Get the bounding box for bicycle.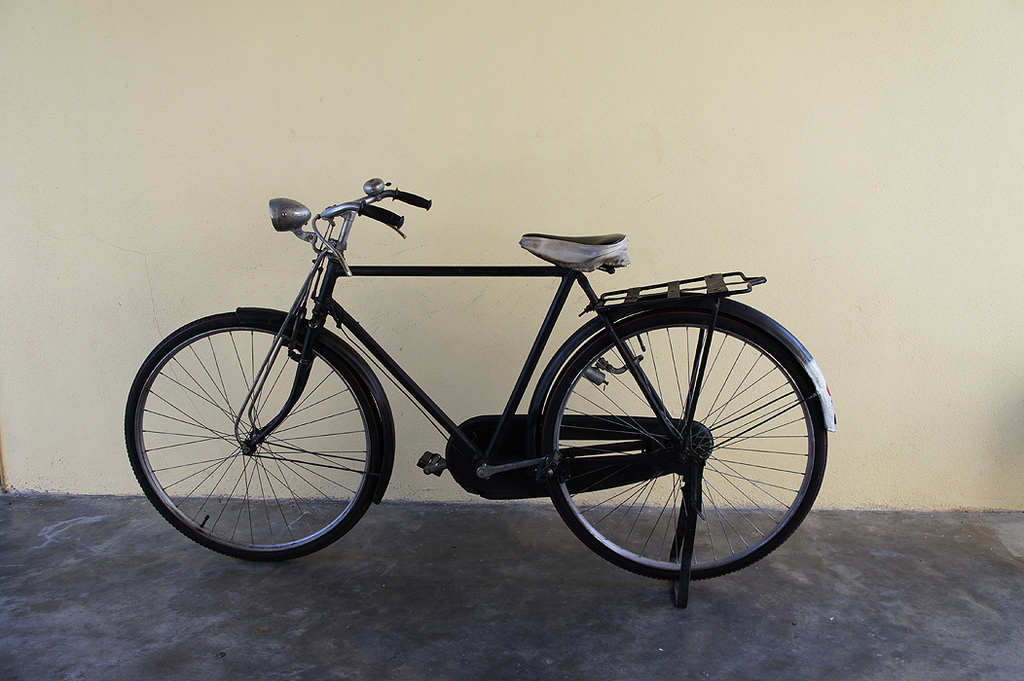
box=[123, 165, 836, 601].
